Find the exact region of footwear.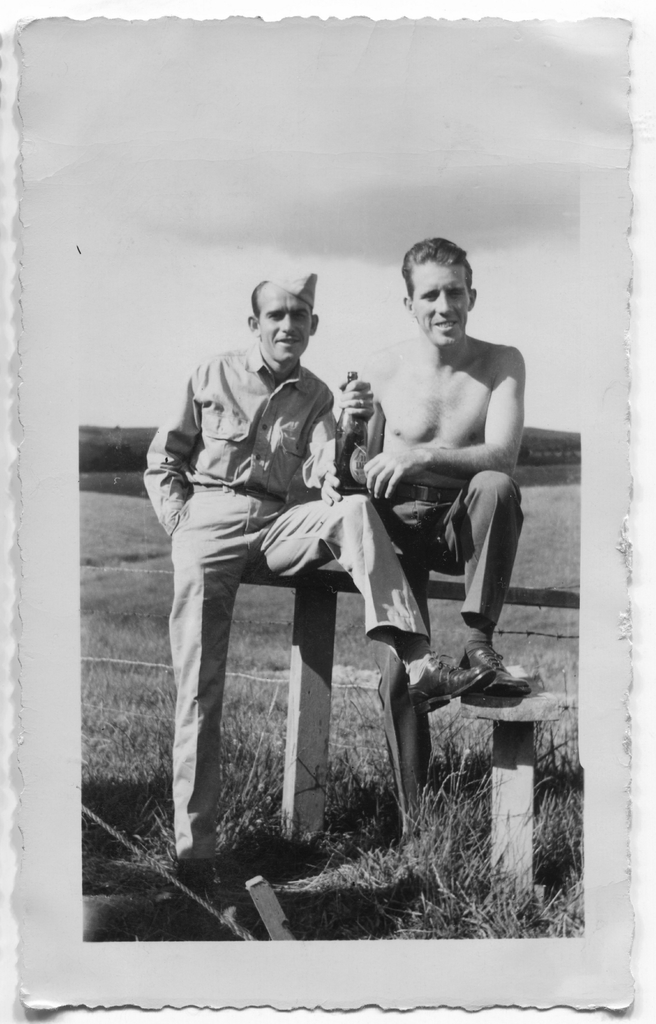
Exact region: 173, 862, 228, 899.
